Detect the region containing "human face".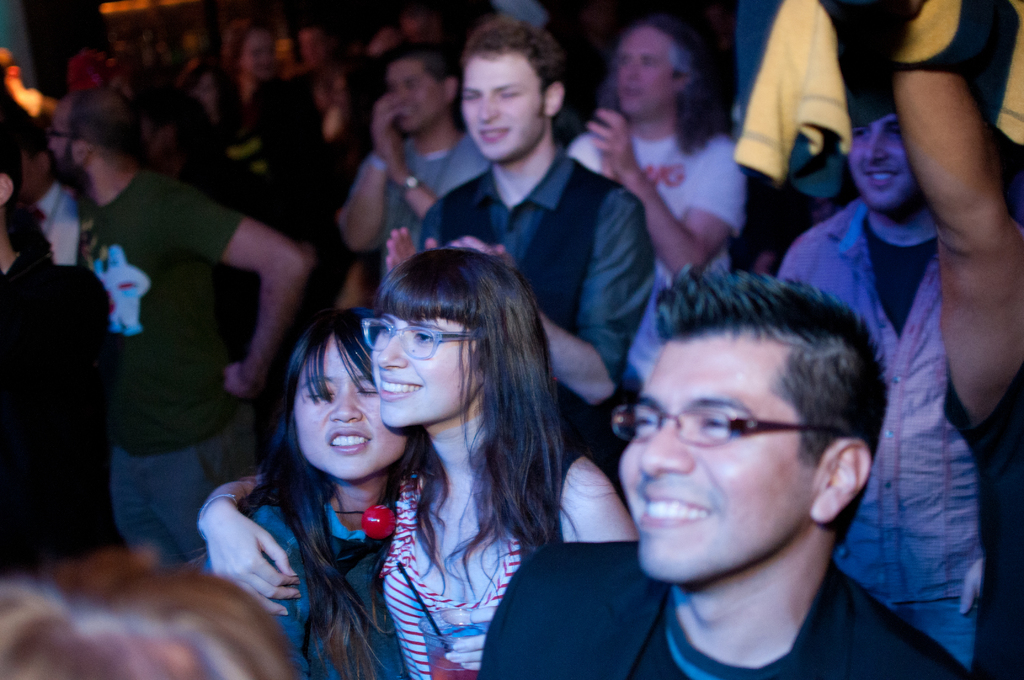
[x1=615, y1=31, x2=671, y2=119].
